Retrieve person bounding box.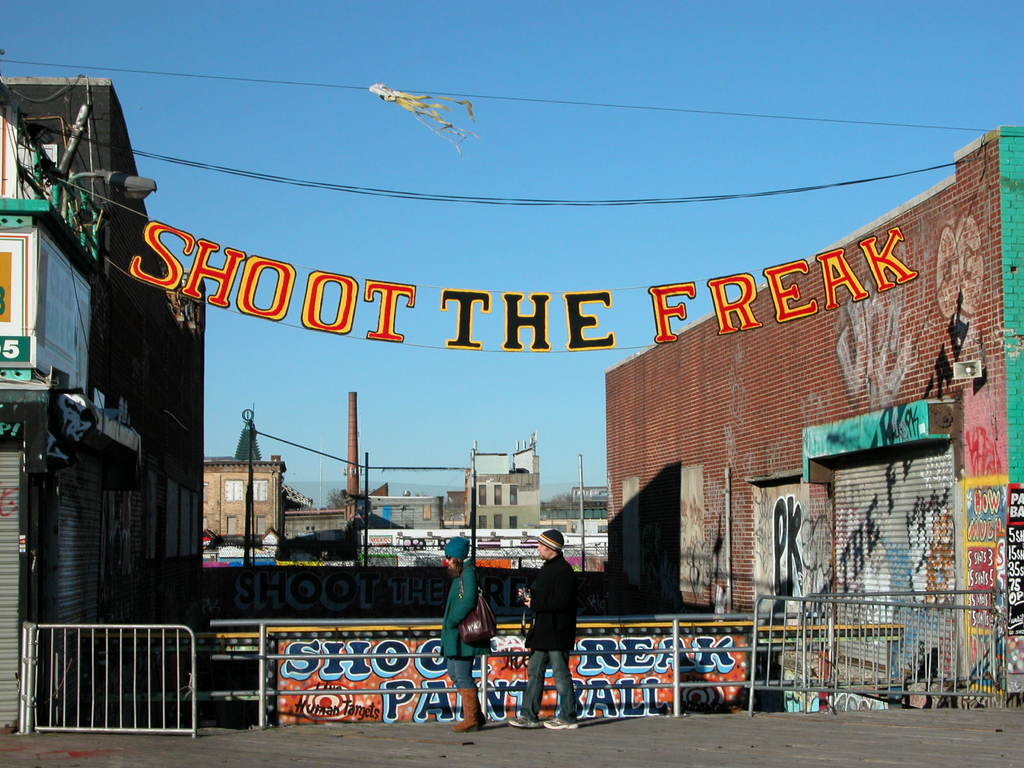
Bounding box: locate(524, 537, 584, 698).
